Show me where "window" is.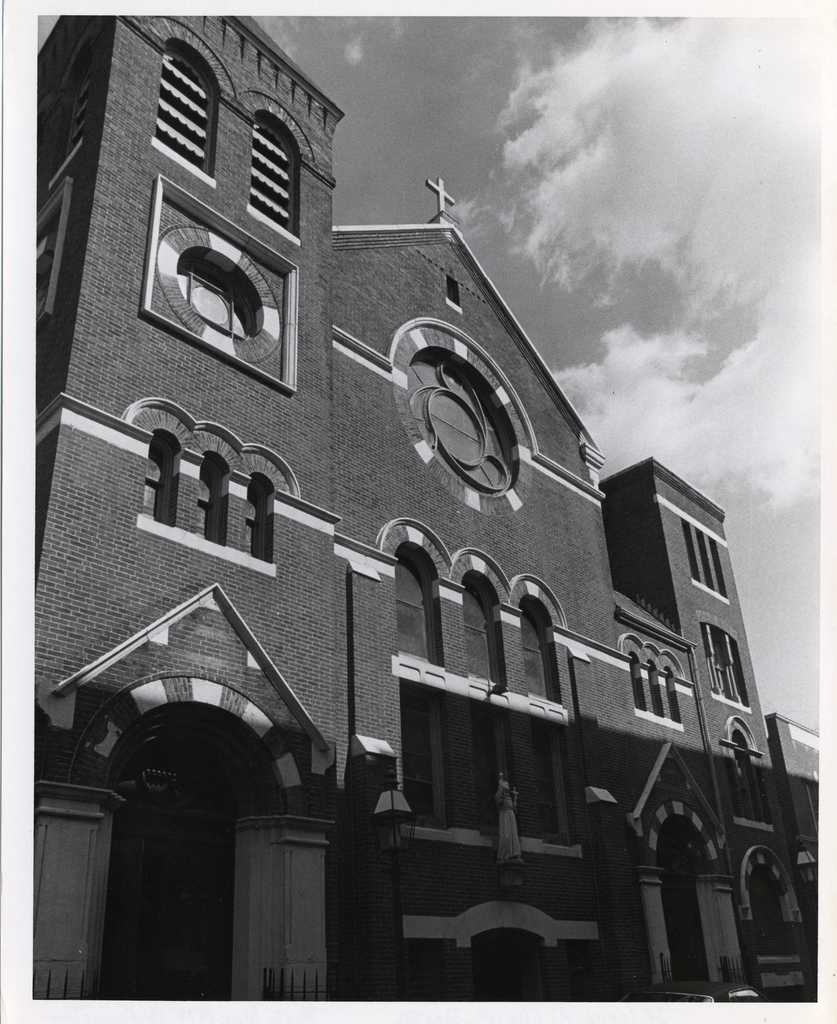
"window" is at 521, 597, 564, 705.
